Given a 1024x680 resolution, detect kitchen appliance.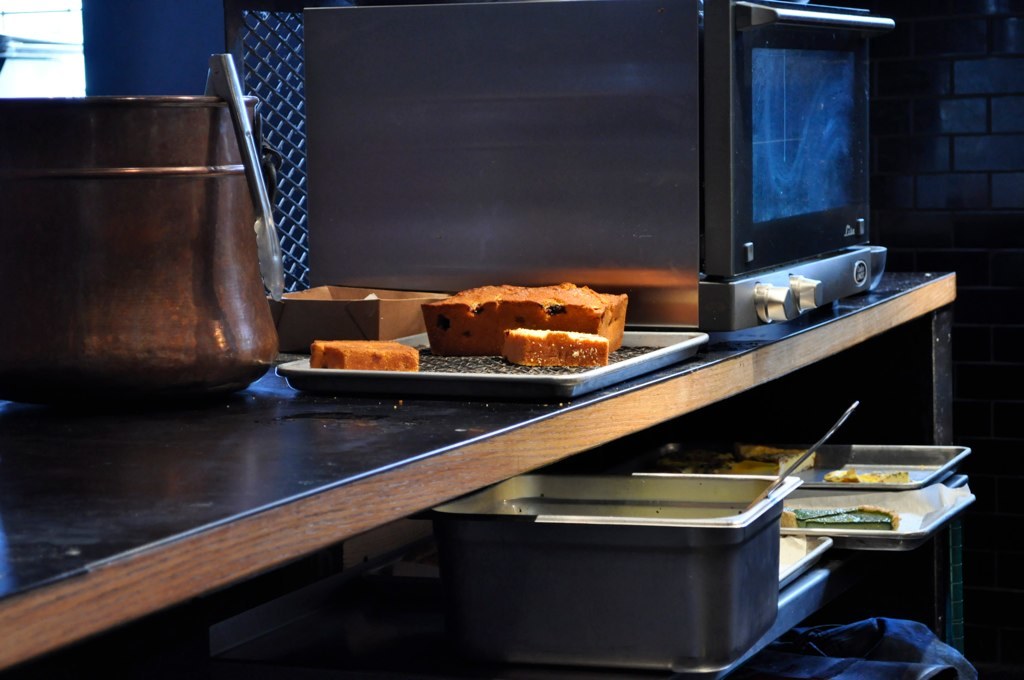
box(427, 473, 806, 668).
